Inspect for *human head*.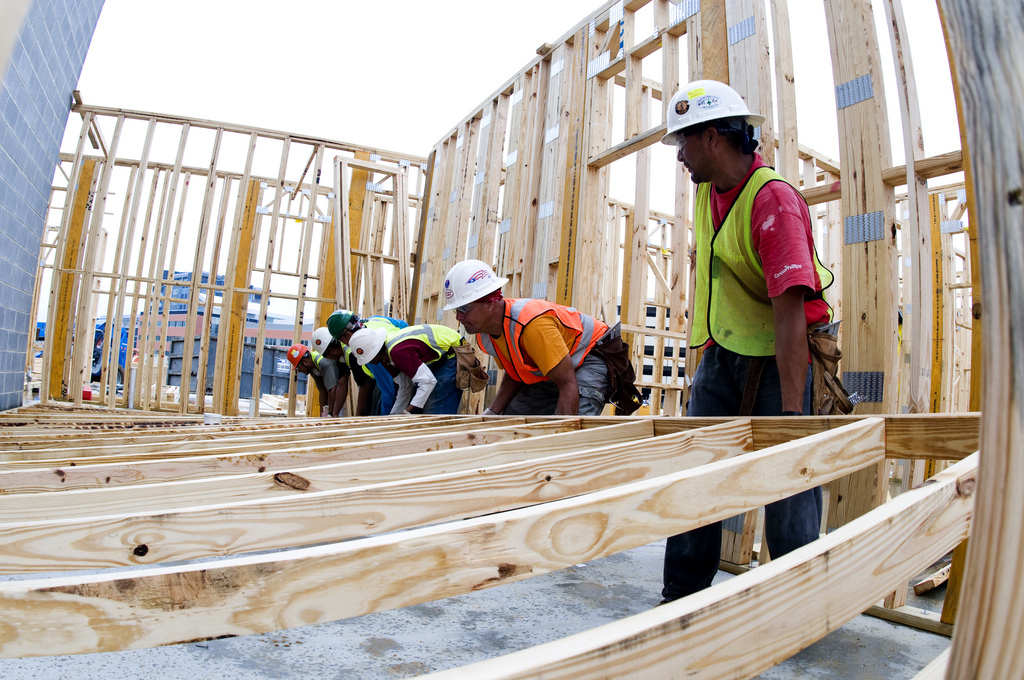
Inspection: crop(651, 76, 776, 186).
